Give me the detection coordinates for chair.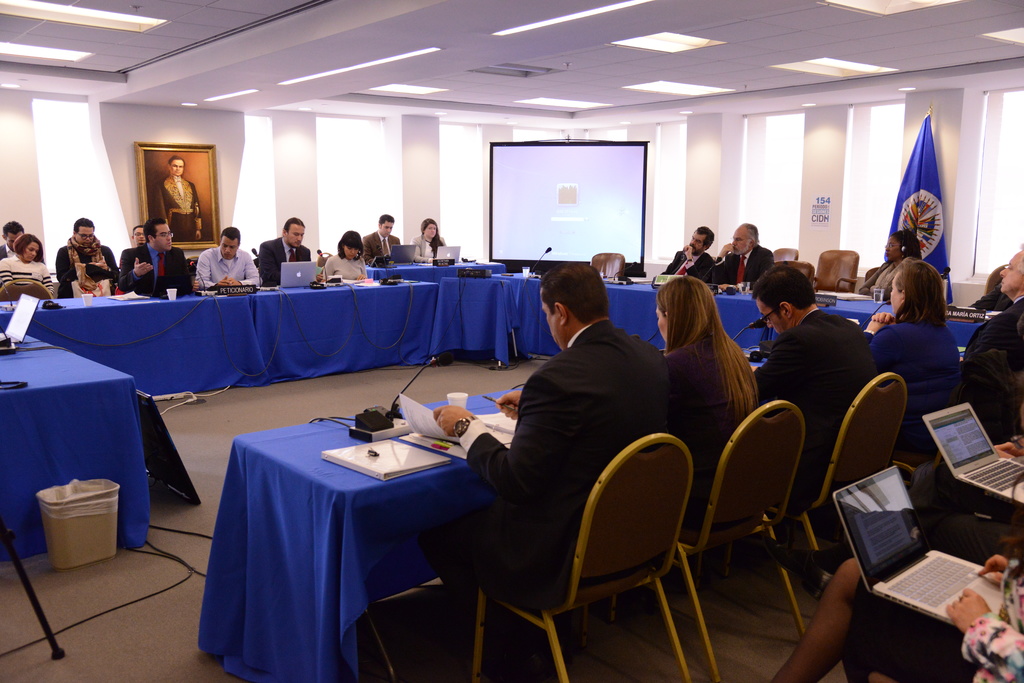
771:259:813:280.
